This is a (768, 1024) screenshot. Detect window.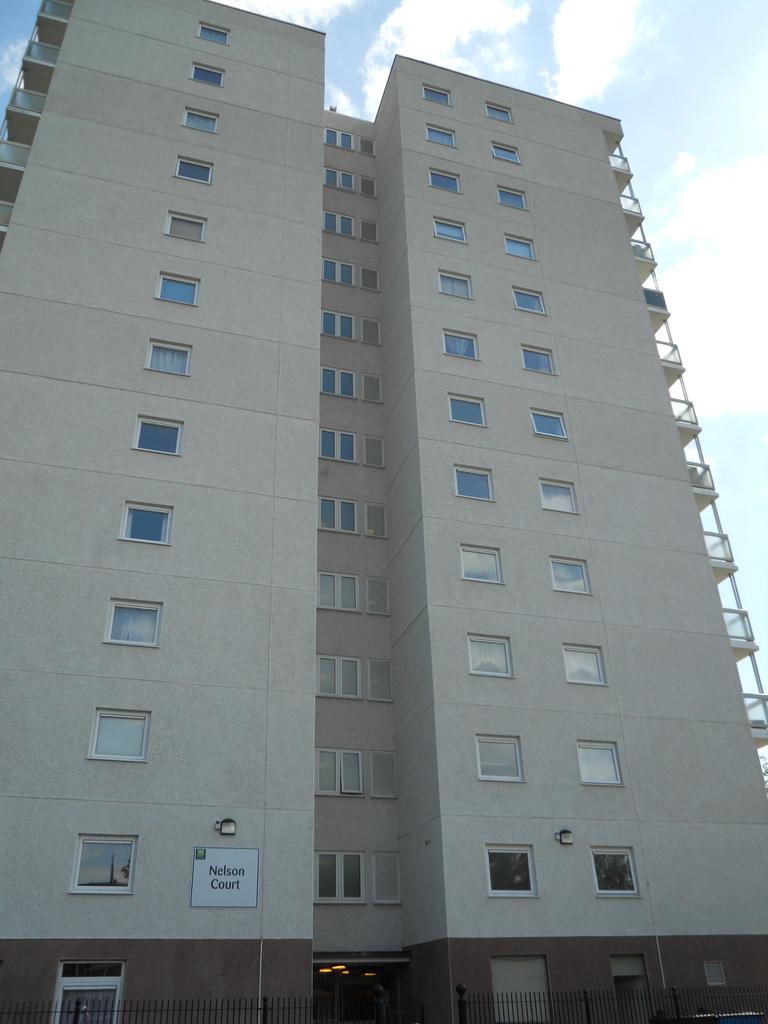
rect(316, 493, 356, 532).
